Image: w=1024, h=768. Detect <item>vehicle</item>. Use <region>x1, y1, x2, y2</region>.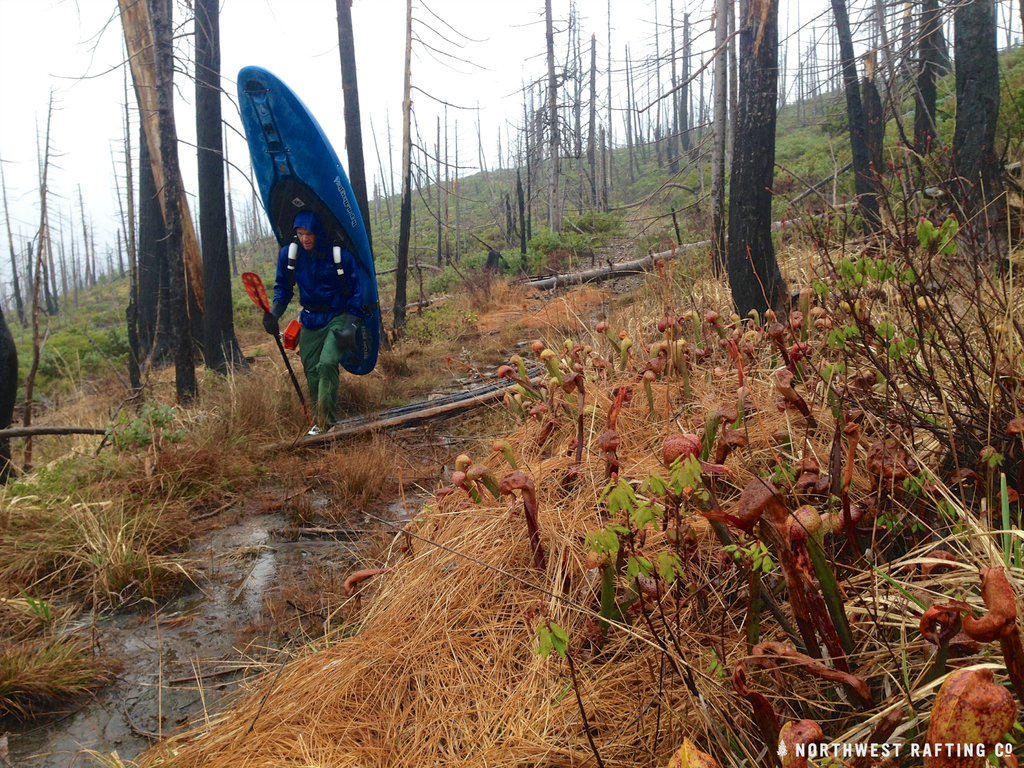
<region>235, 64, 387, 377</region>.
